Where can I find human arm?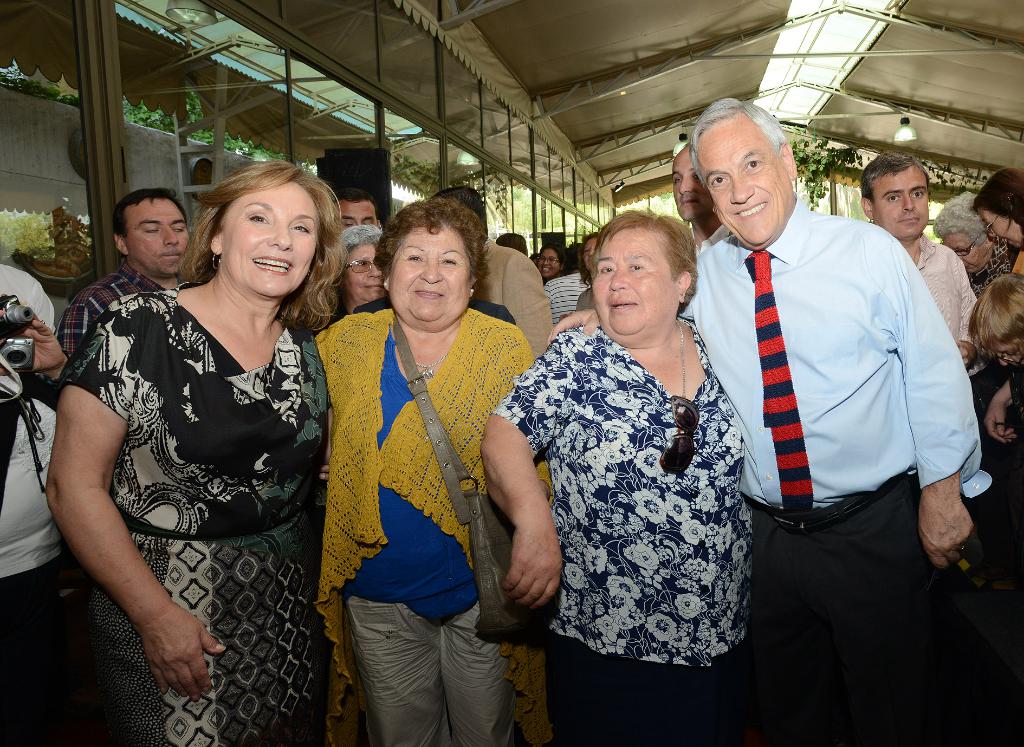
You can find it at <region>879, 230, 973, 570</region>.
